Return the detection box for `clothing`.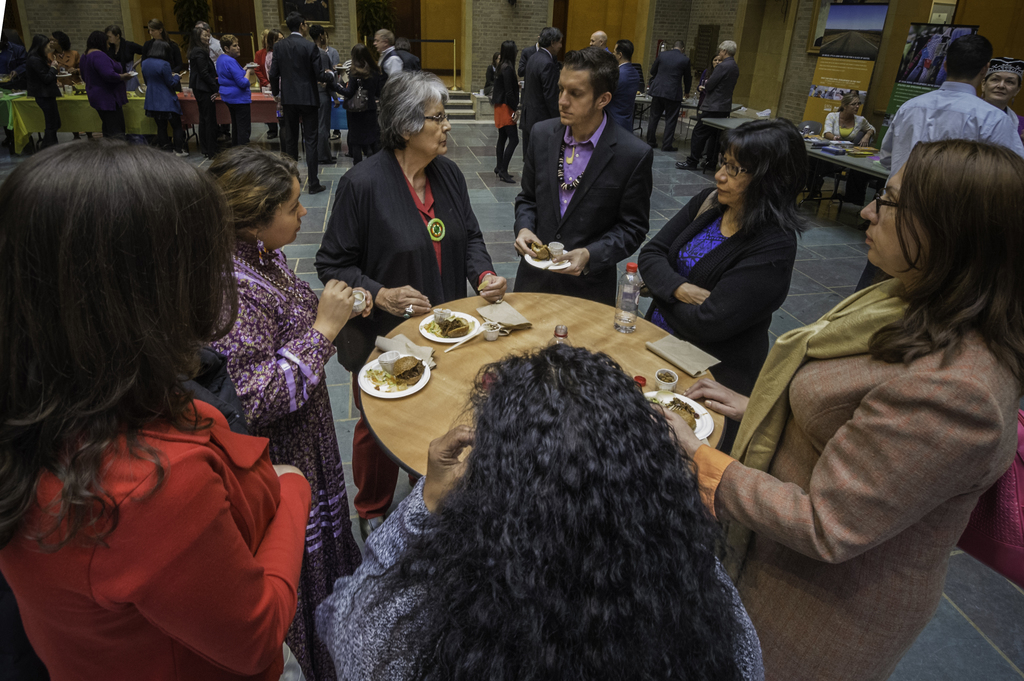
x1=492, y1=64, x2=523, y2=172.
